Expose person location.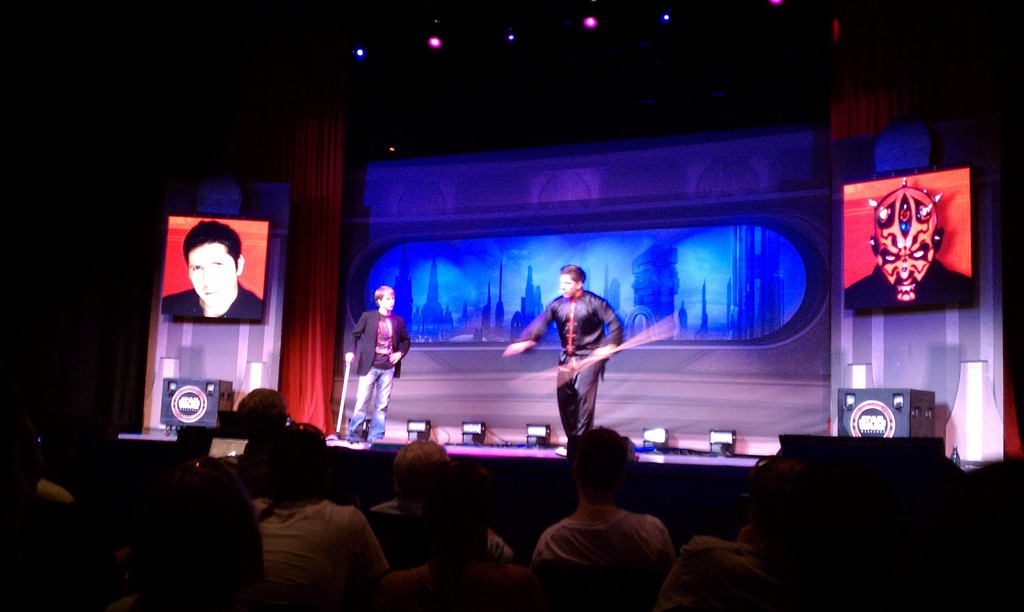
Exposed at <region>155, 227, 266, 329</region>.
